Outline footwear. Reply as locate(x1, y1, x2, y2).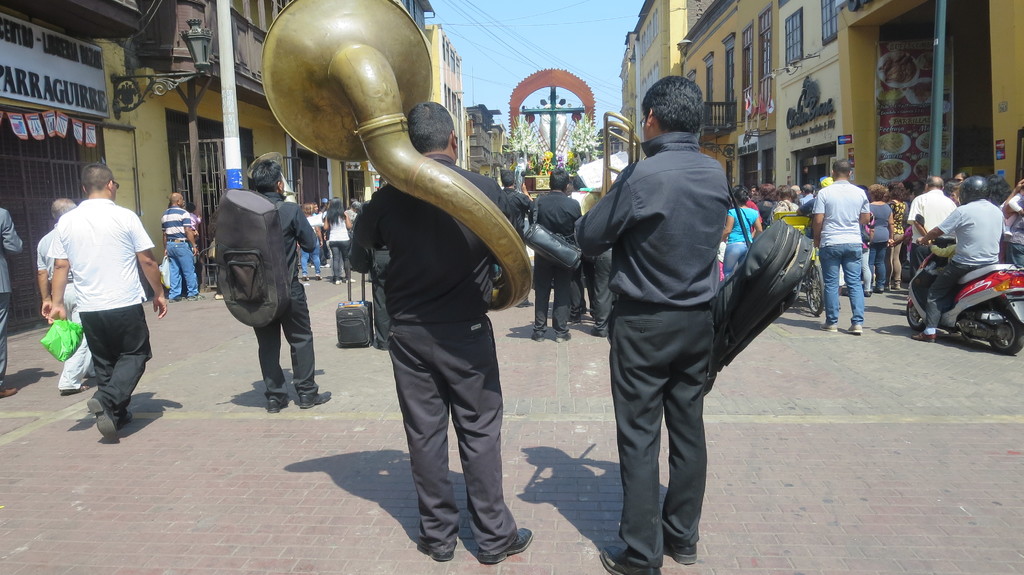
locate(596, 542, 661, 574).
